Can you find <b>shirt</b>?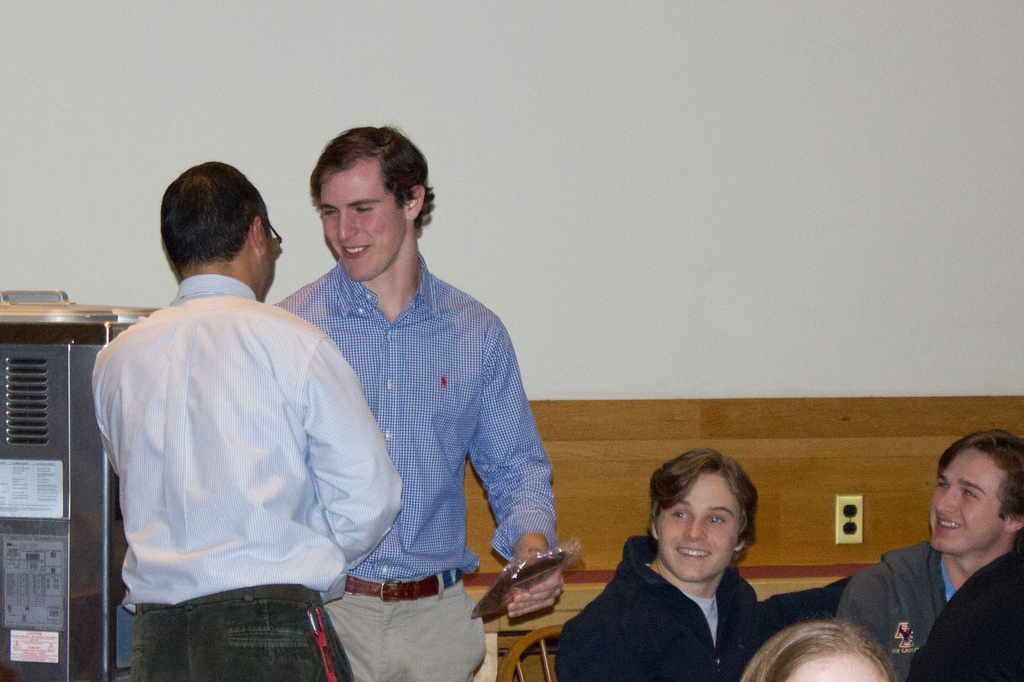
Yes, bounding box: 264/244/561/587.
